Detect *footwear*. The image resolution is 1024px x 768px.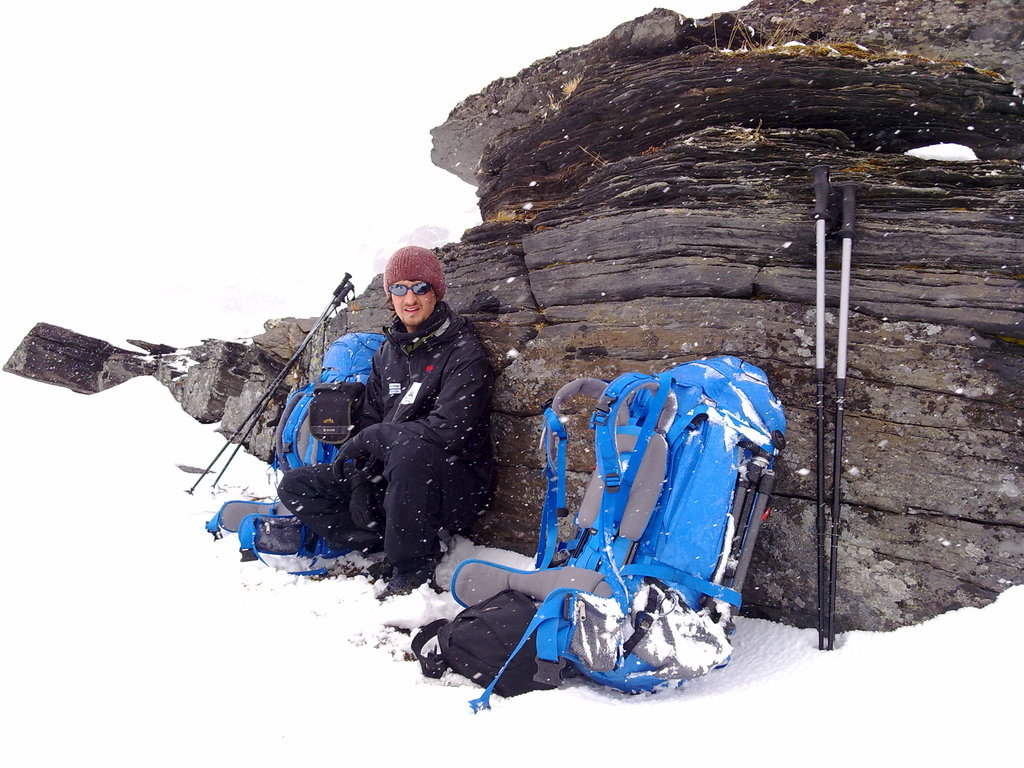
bbox=(375, 572, 428, 606).
